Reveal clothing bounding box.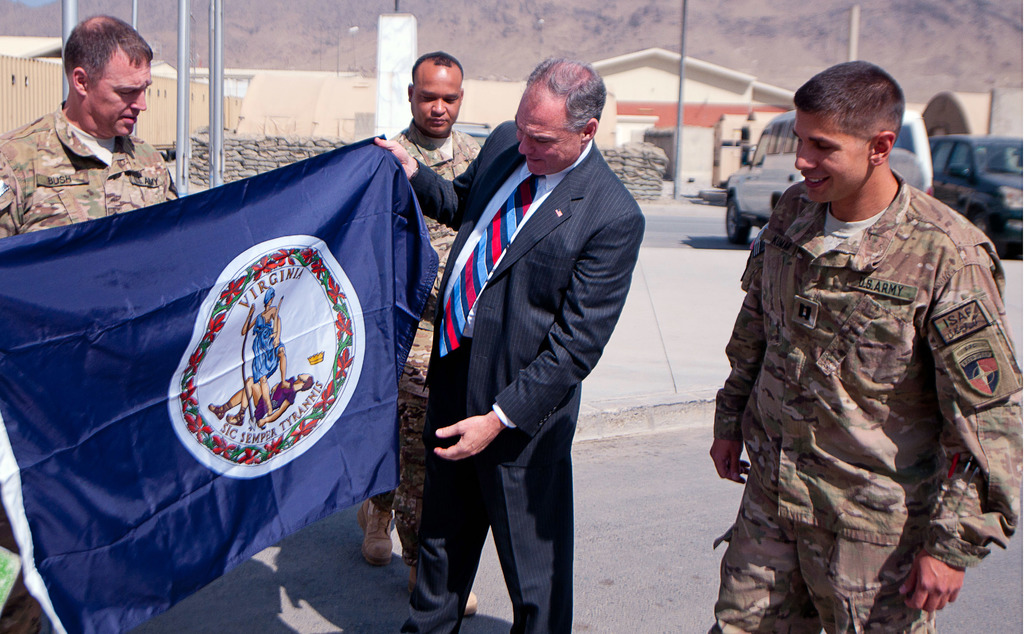
Revealed: bbox=[1, 101, 175, 245].
